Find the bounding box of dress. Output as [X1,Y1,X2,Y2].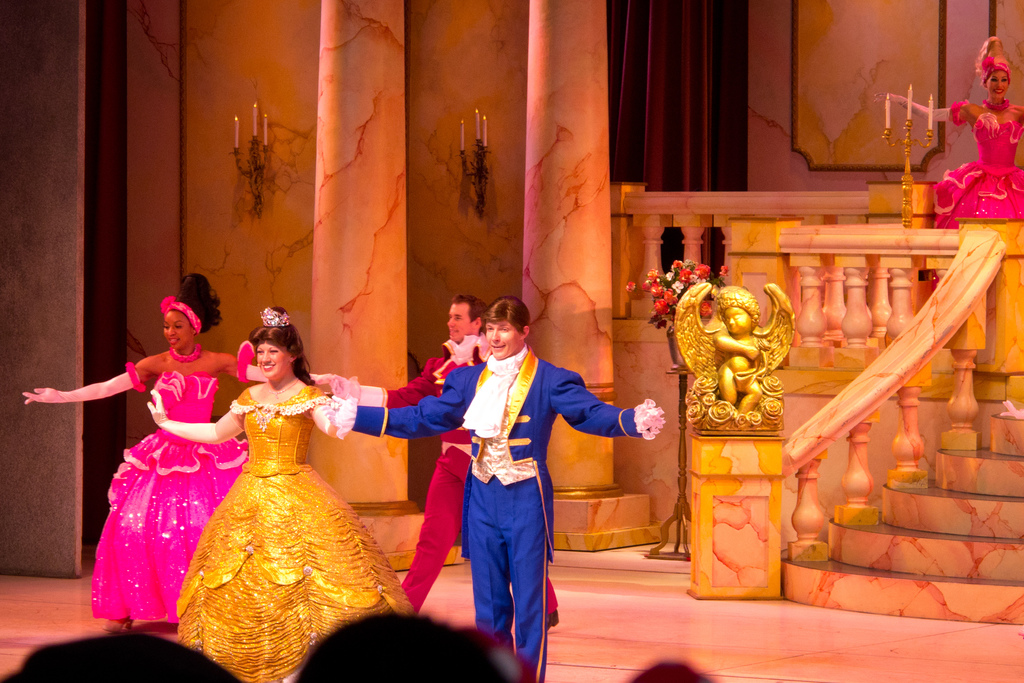
[173,377,417,682].
